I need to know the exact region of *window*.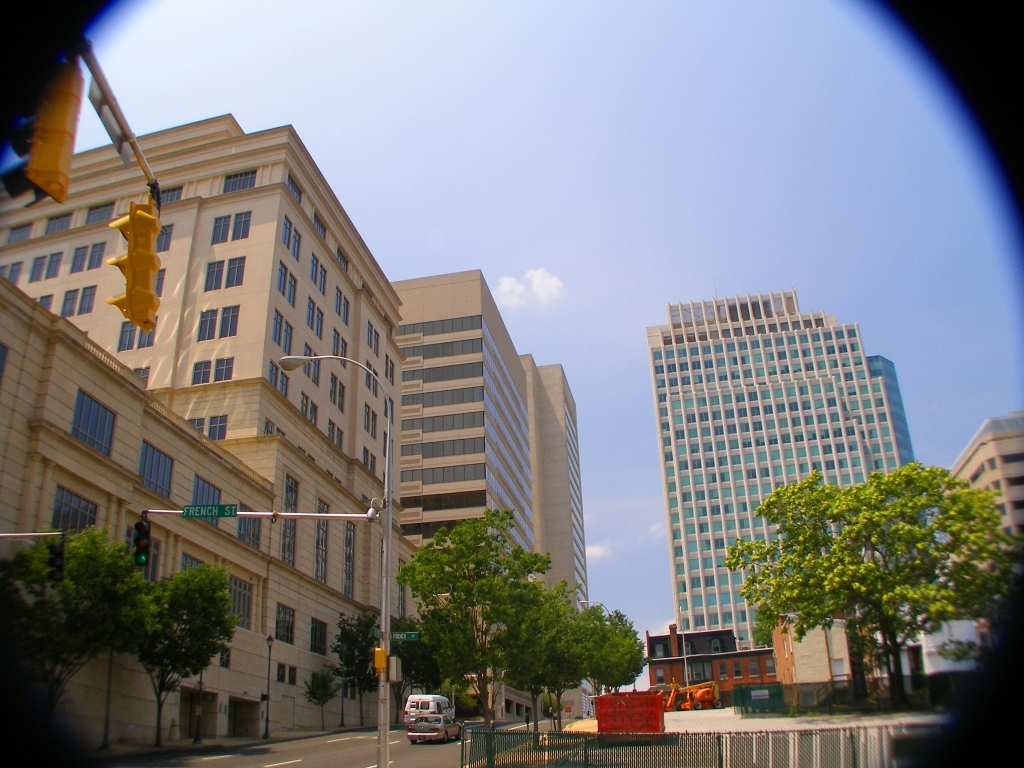
Region: Rect(315, 499, 326, 584).
